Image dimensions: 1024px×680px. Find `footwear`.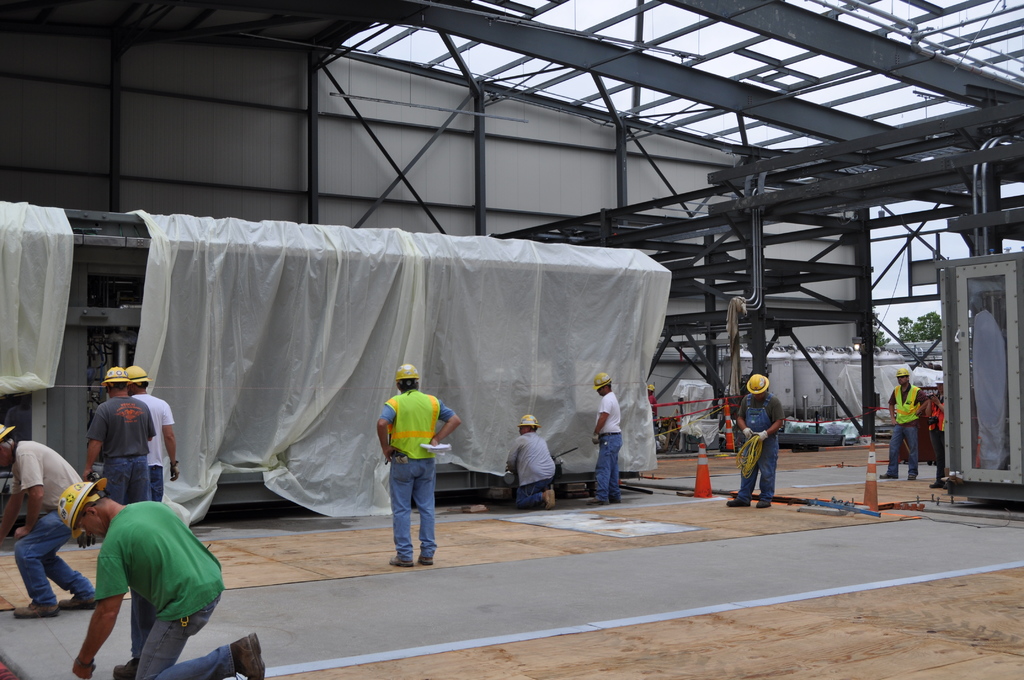
<box>607,495,620,504</box>.
